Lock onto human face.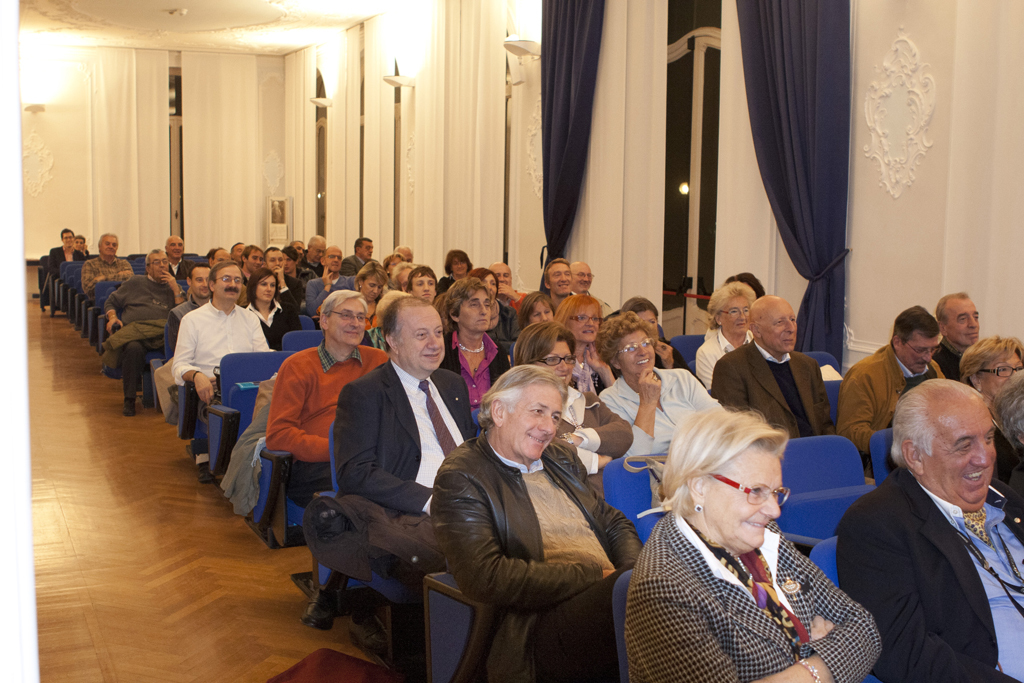
Locked: bbox=(253, 272, 274, 305).
